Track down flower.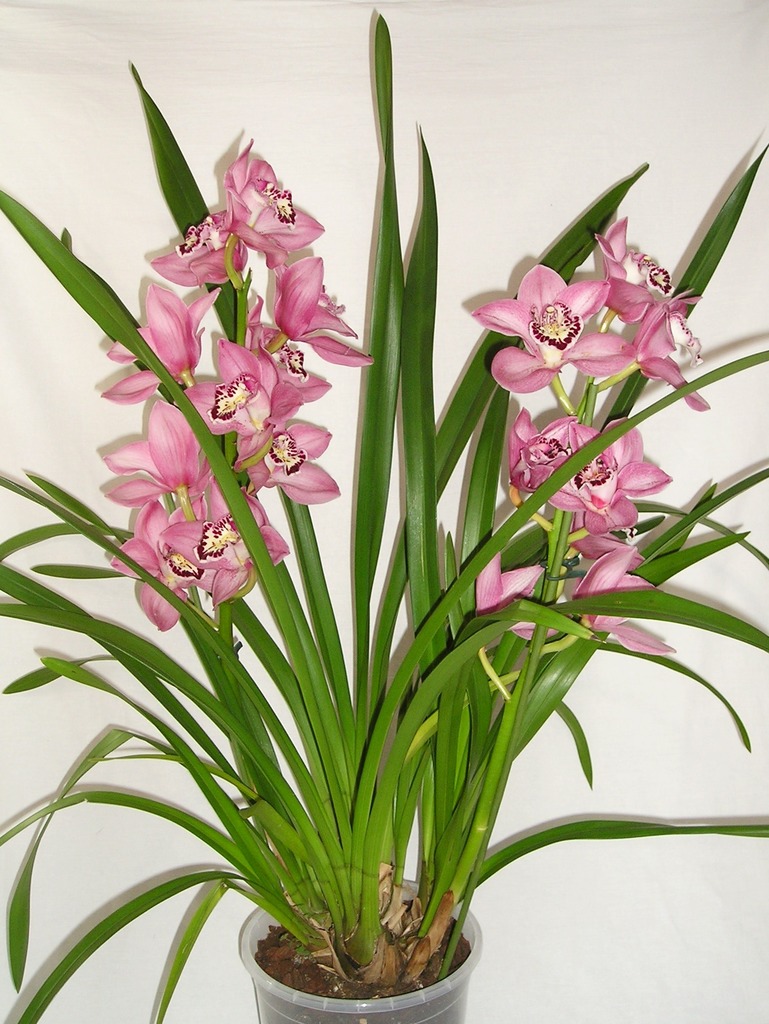
Tracked to bbox(503, 398, 585, 512).
